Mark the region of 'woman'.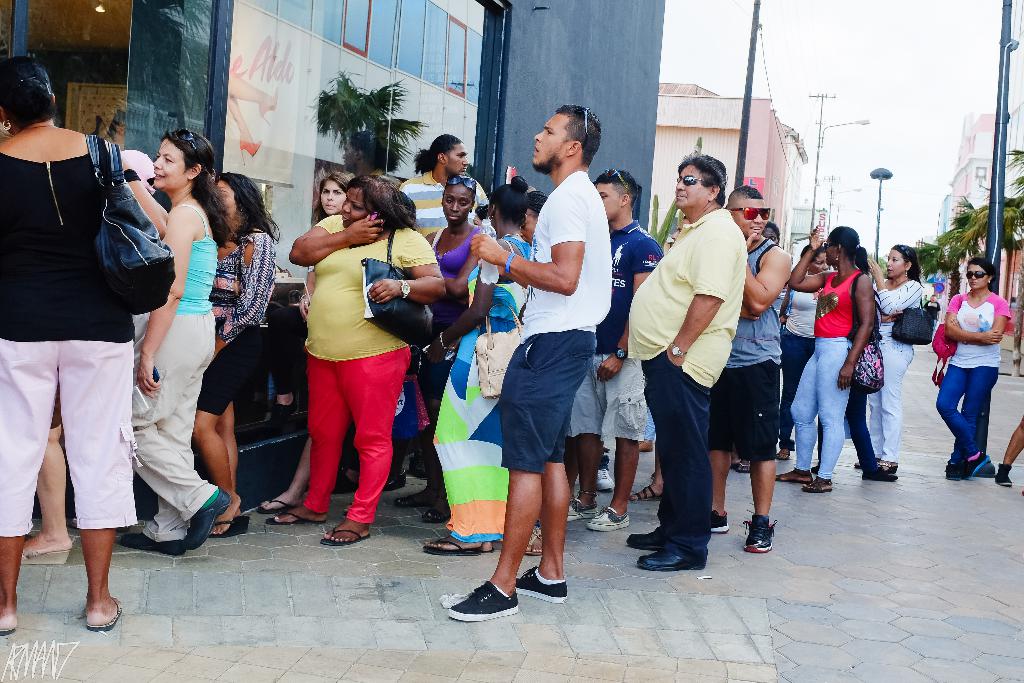
Region: l=119, t=128, r=235, b=551.
